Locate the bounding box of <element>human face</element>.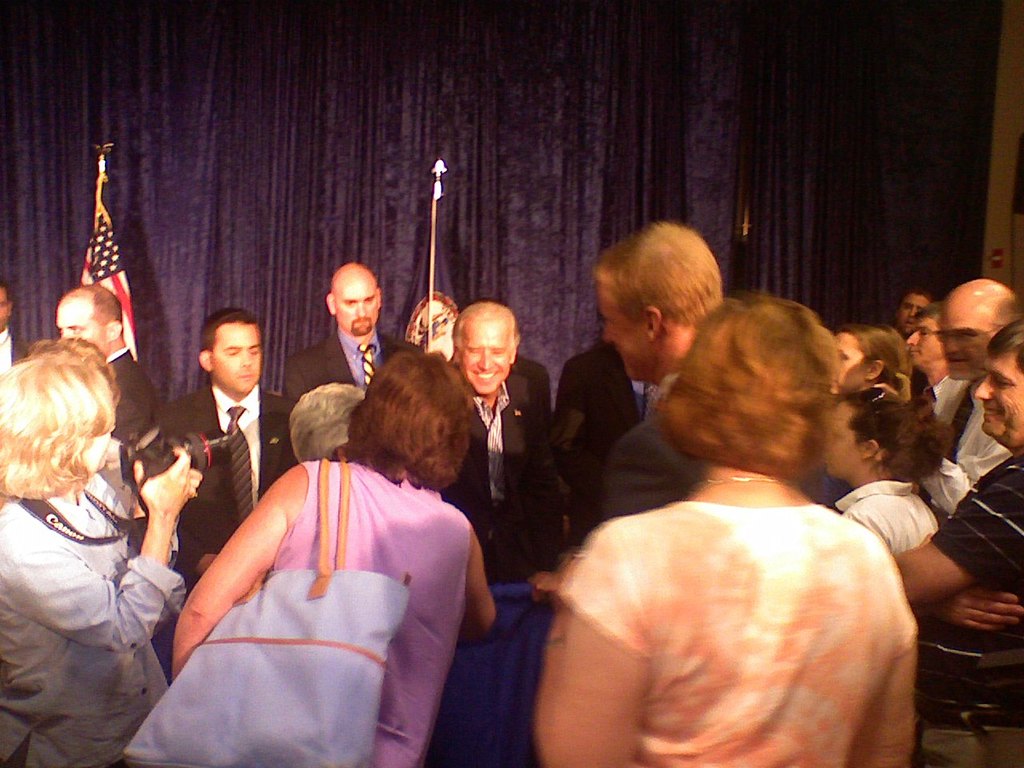
Bounding box: (833,331,863,394).
